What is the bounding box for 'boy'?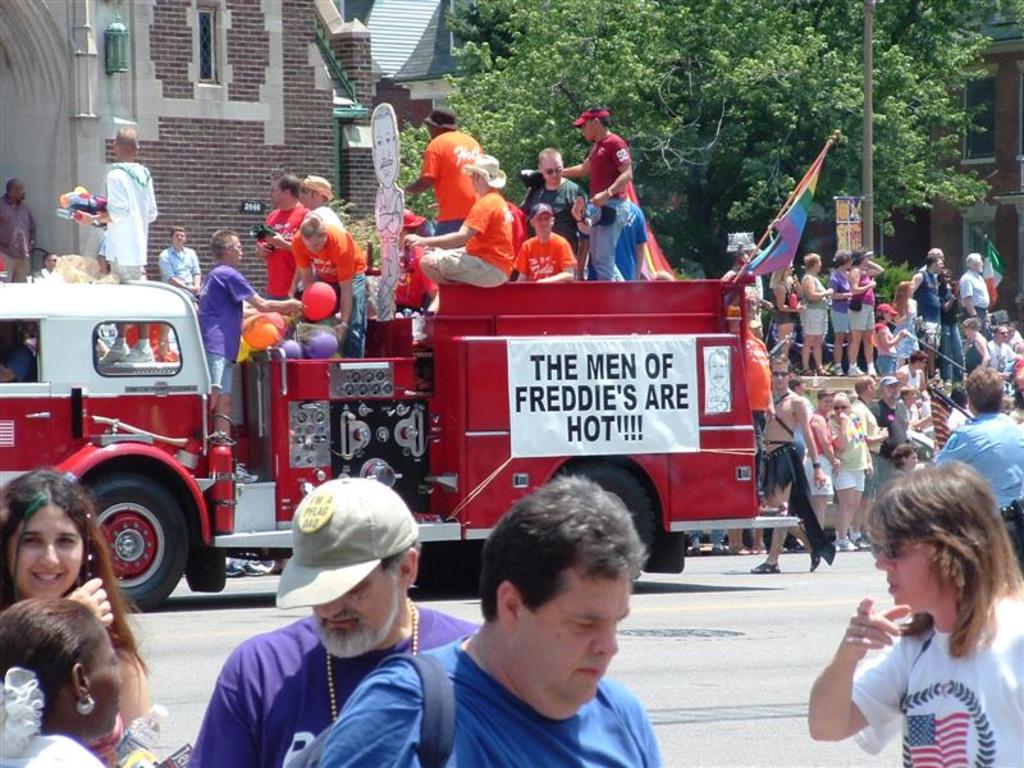
detection(799, 387, 840, 548).
